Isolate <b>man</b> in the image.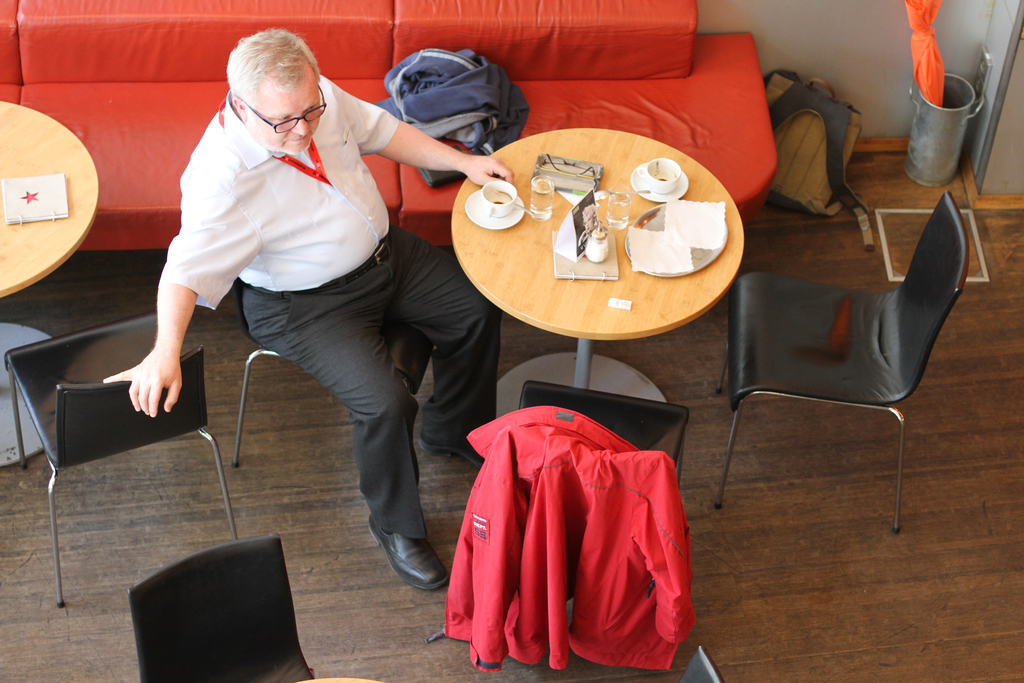
Isolated region: select_region(102, 25, 503, 598).
